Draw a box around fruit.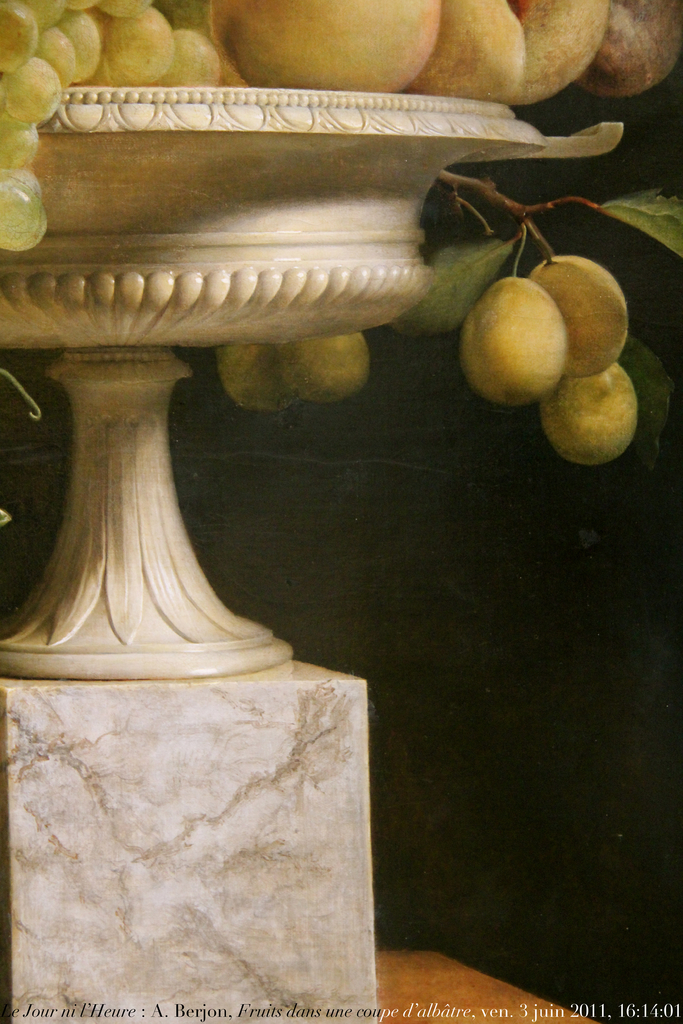
bbox=[223, 344, 281, 412].
